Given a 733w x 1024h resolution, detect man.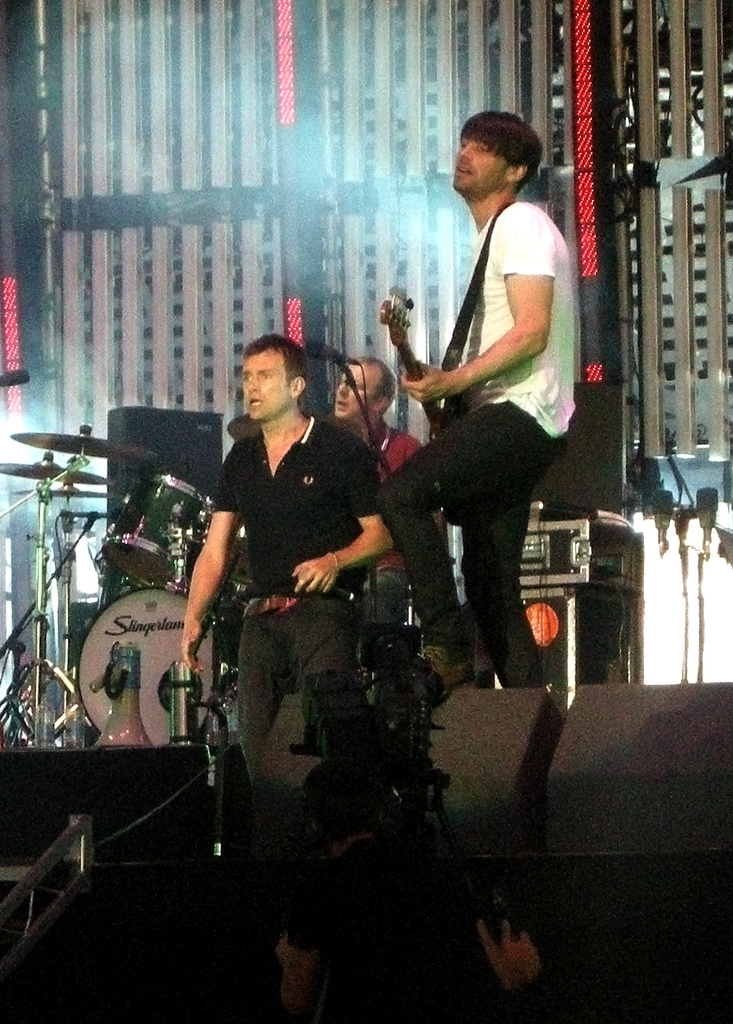
detection(310, 353, 425, 625).
